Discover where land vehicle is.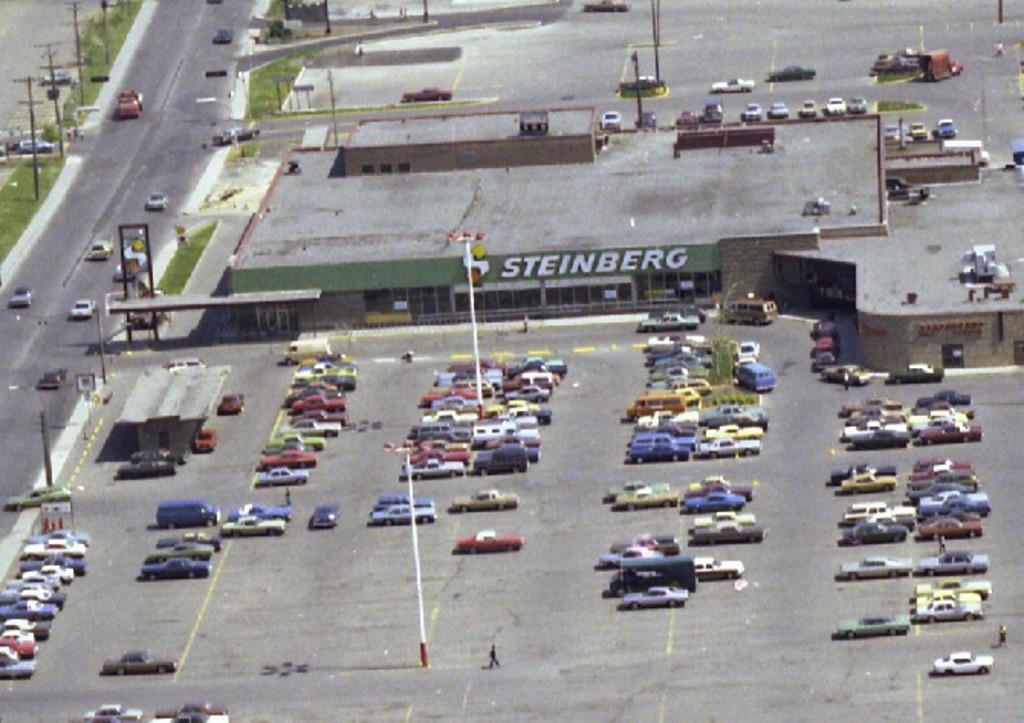
Discovered at (257, 445, 322, 474).
